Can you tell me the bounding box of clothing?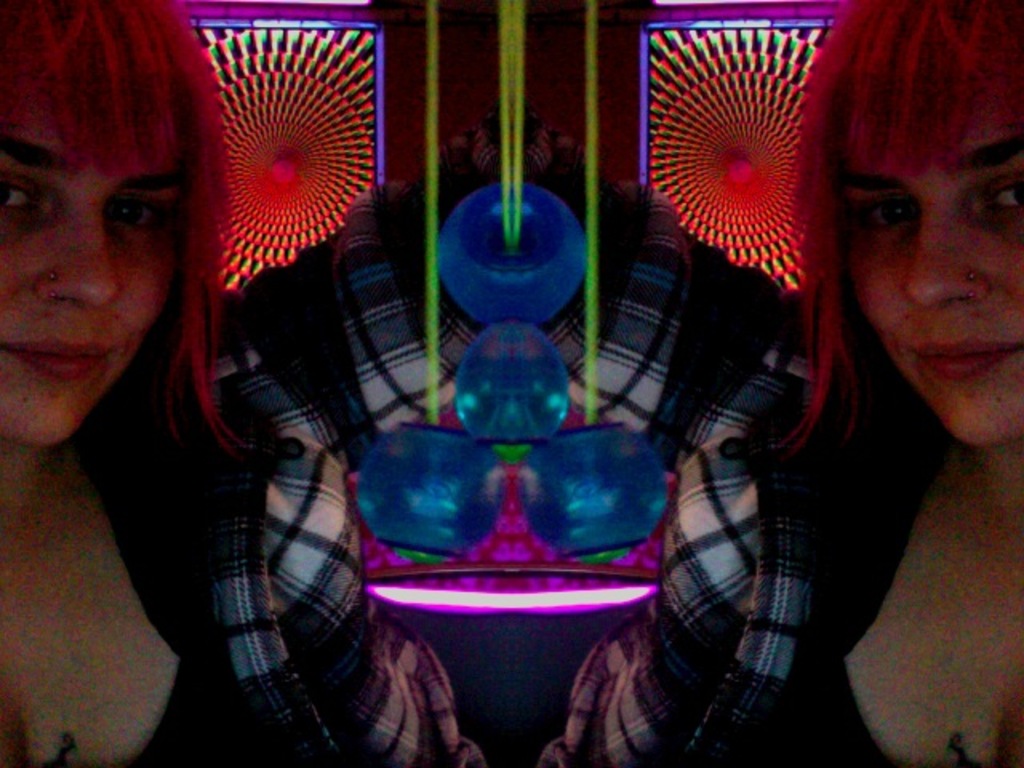
[37,98,509,766].
